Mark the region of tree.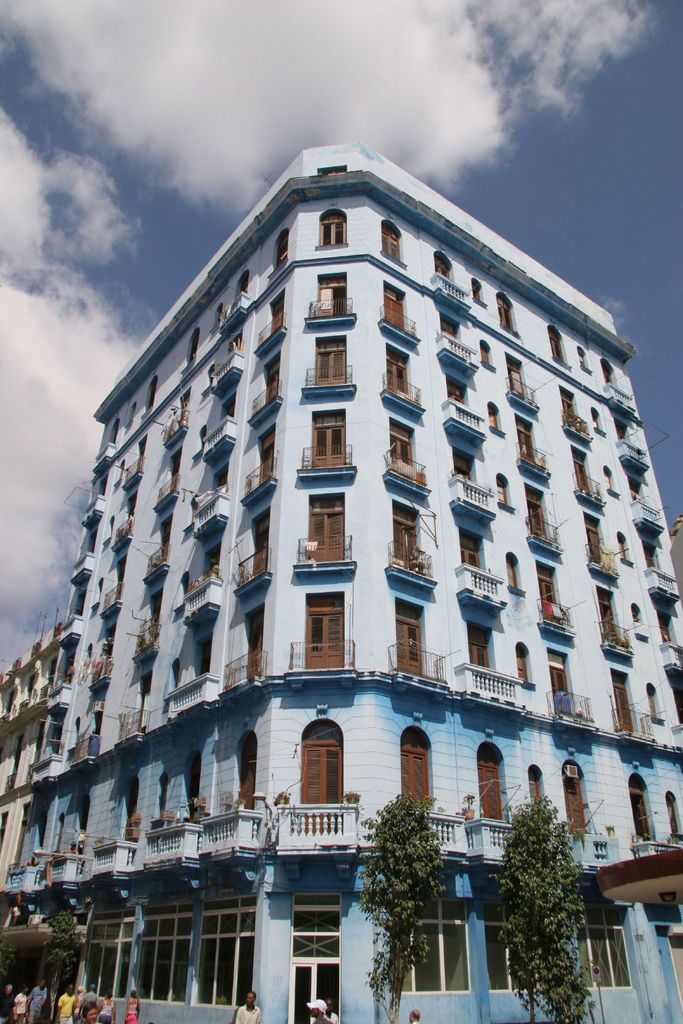
Region: BBox(47, 901, 85, 1023).
